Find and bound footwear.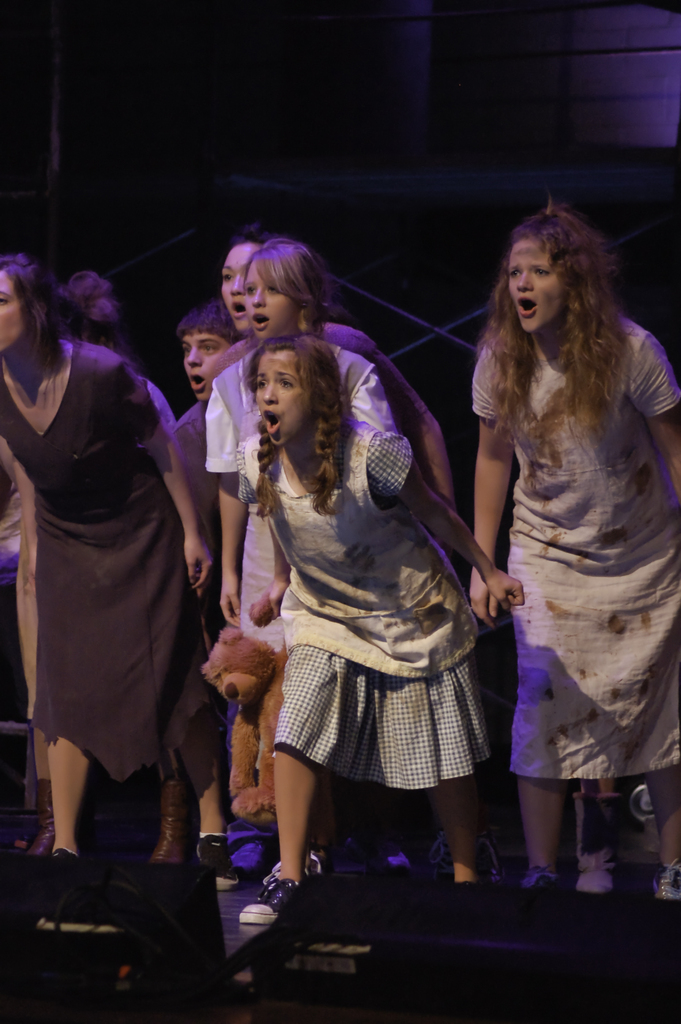
Bound: (x1=191, y1=836, x2=240, y2=877).
